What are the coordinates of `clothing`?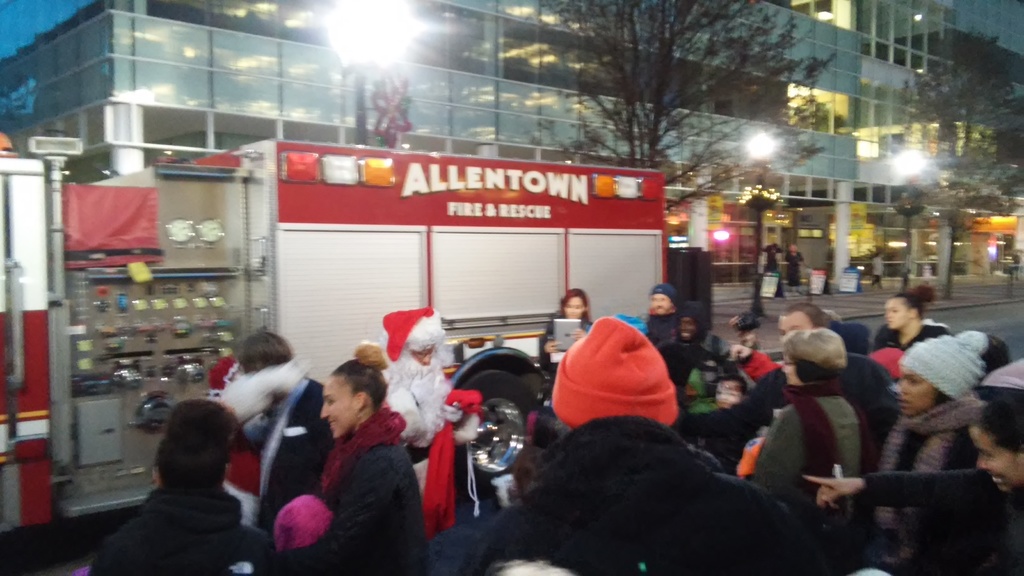
bbox=[83, 473, 280, 575].
